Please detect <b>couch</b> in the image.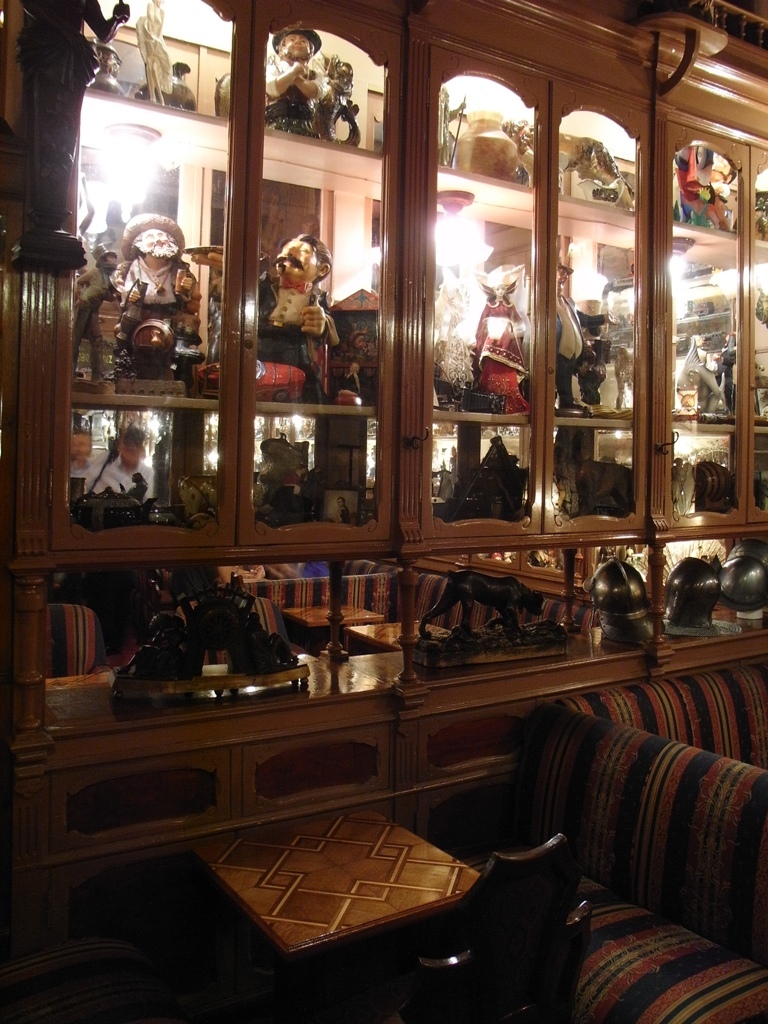
<bbox>365, 701, 767, 1023</bbox>.
